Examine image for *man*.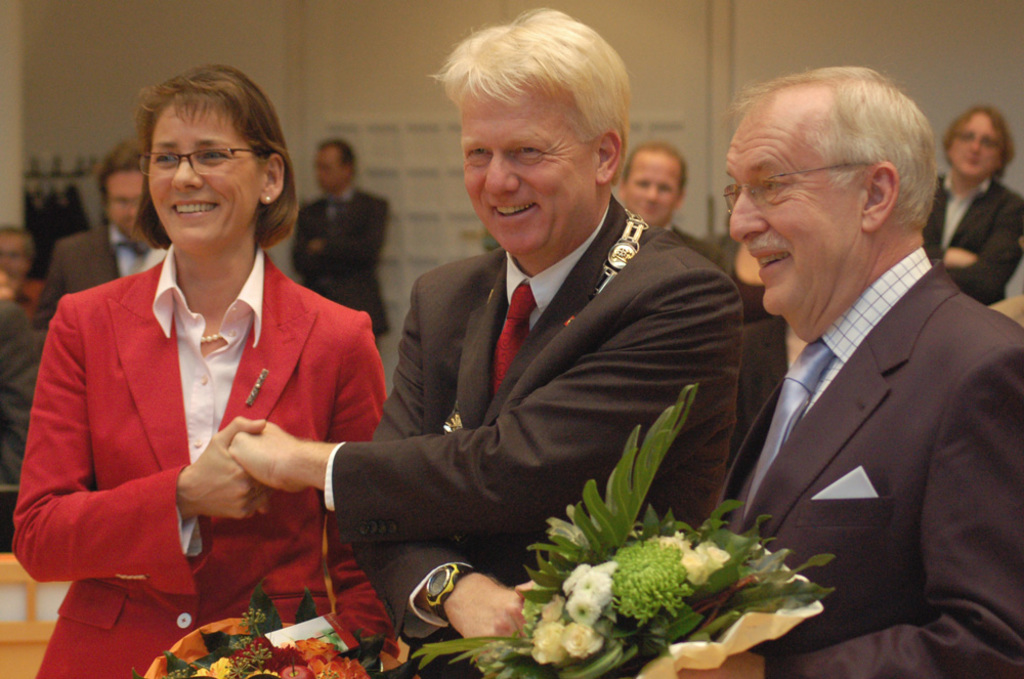
Examination result: (x1=625, y1=144, x2=726, y2=269).
